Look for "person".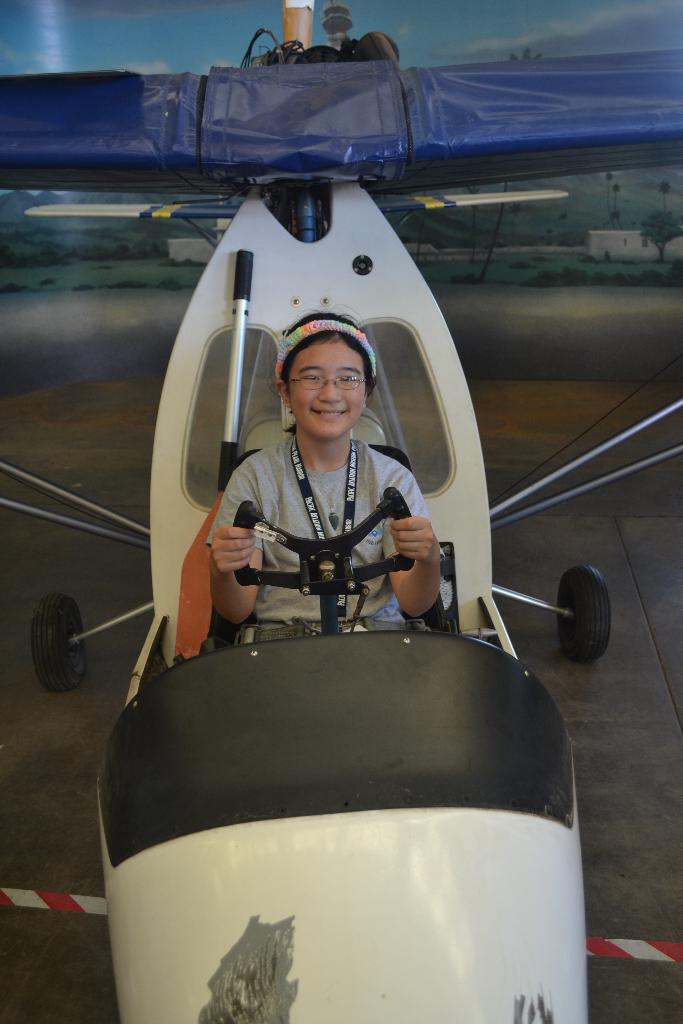
Found: <bbox>202, 272, 464, 714</bbox>.
